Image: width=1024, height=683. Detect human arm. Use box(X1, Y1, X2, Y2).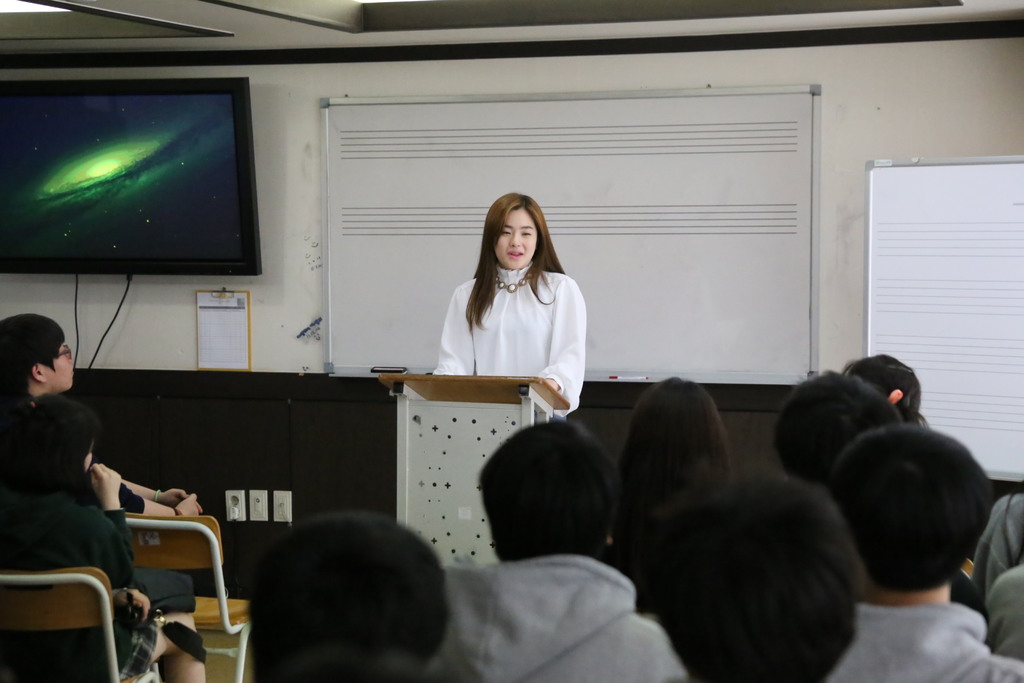
box(57, 457, 138, 554).
